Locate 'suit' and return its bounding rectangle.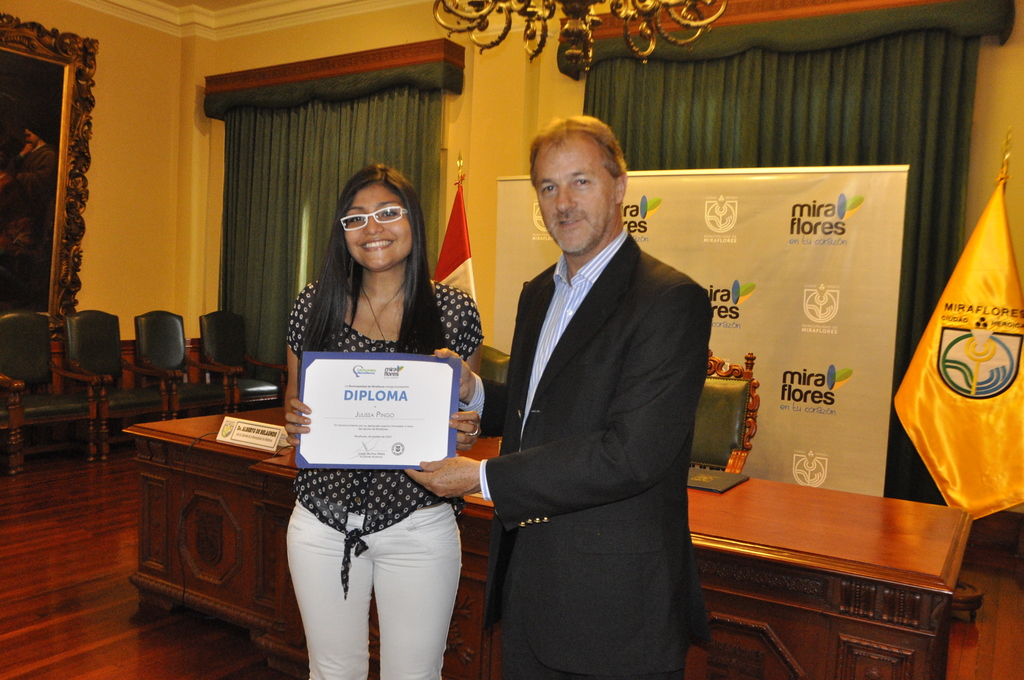
select_region(455, 229, 714, 679).
